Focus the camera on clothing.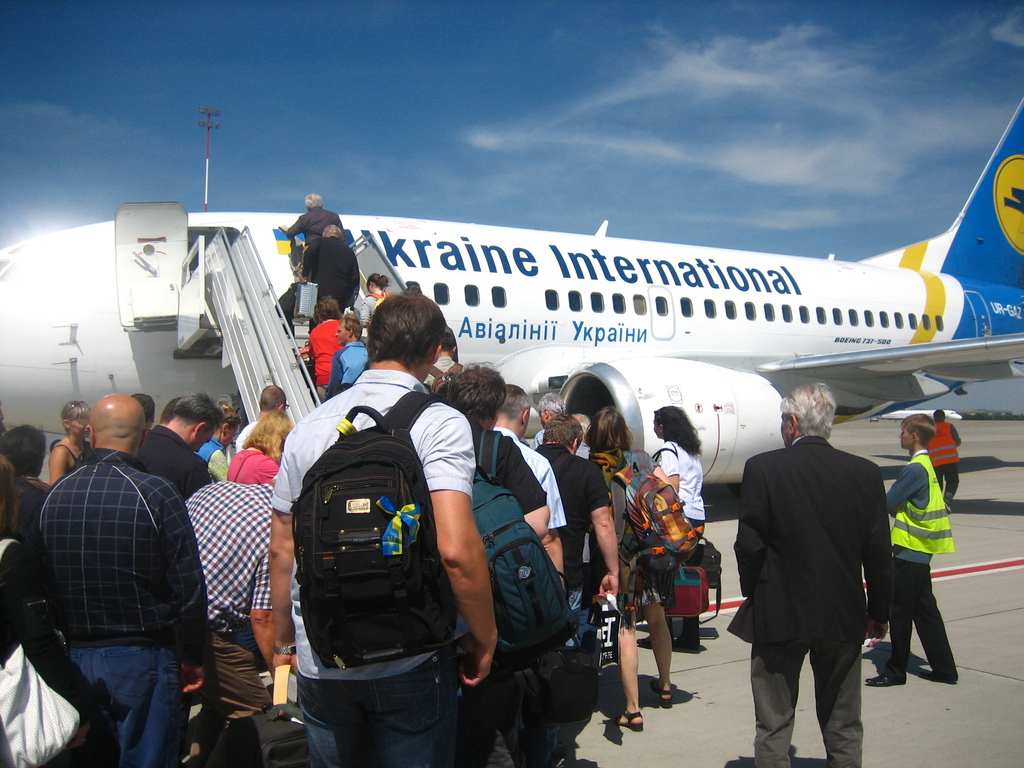
Focus region: {"left": 126, "top": 426, "right": 195, "bottom": 505}.
